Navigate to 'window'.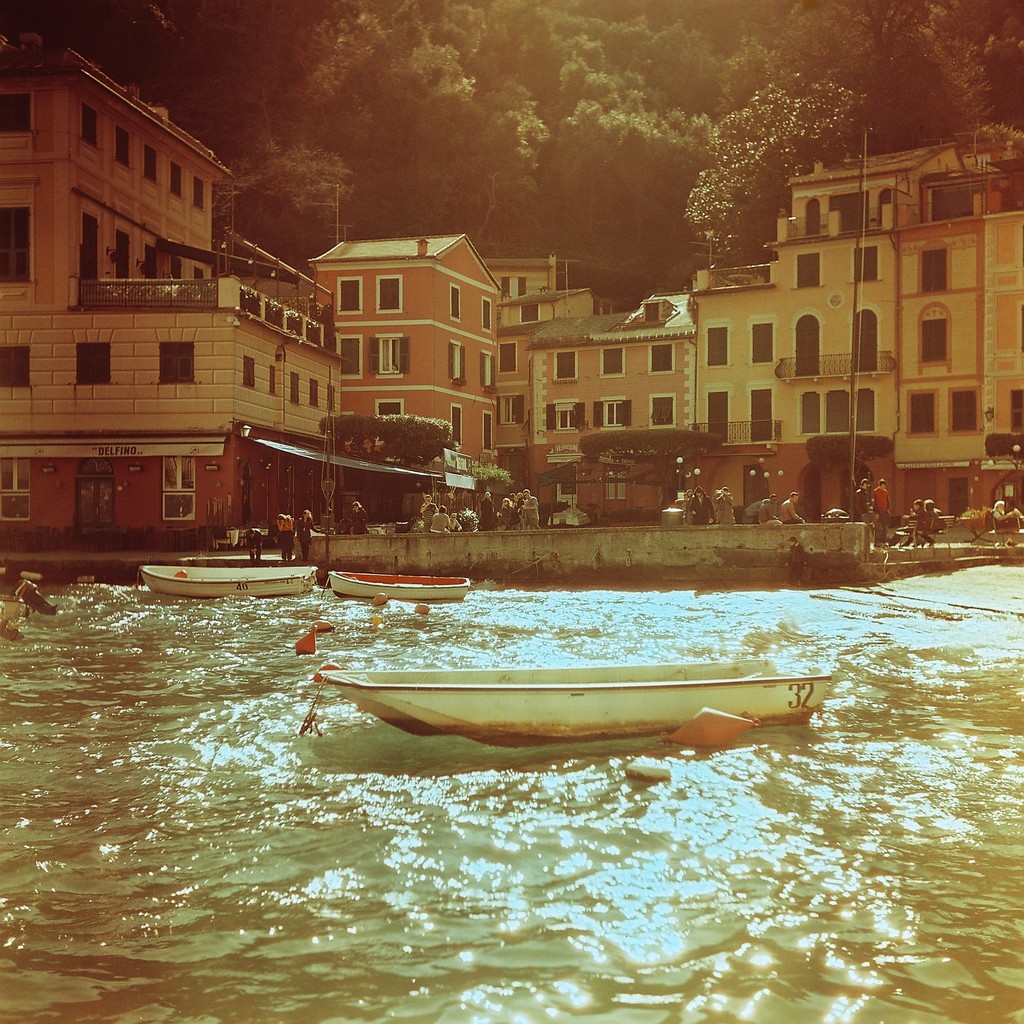
Navigation target: 1:95:28:134.
